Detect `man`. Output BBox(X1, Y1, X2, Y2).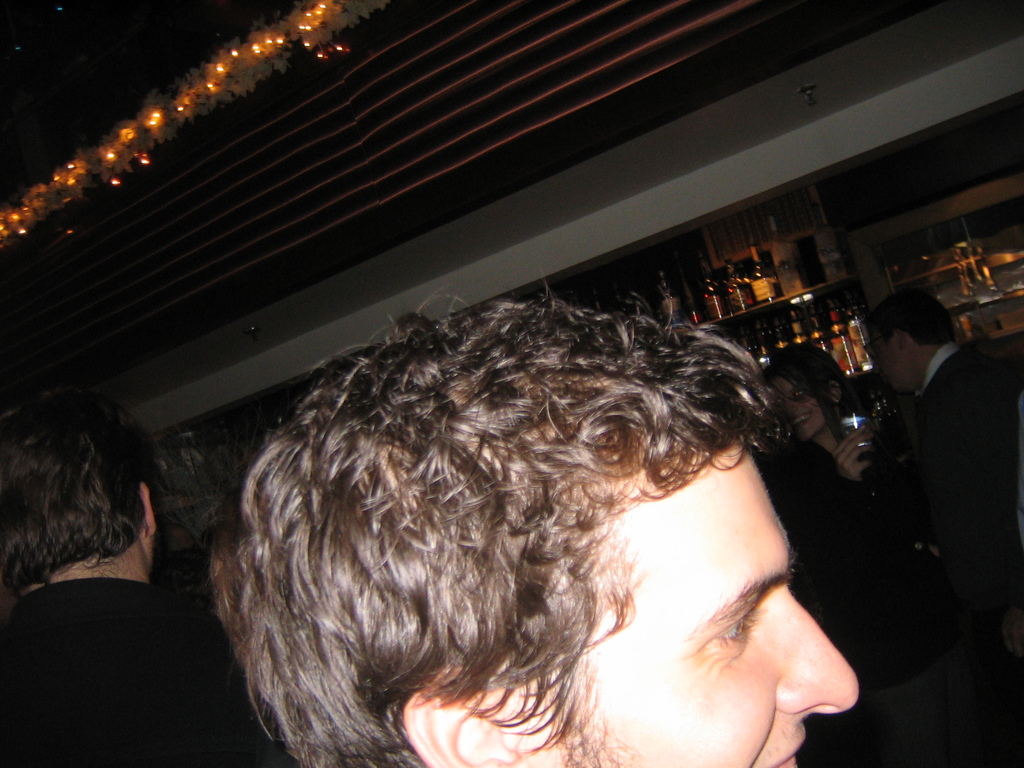
BBox(209, 269, 859, 762).
